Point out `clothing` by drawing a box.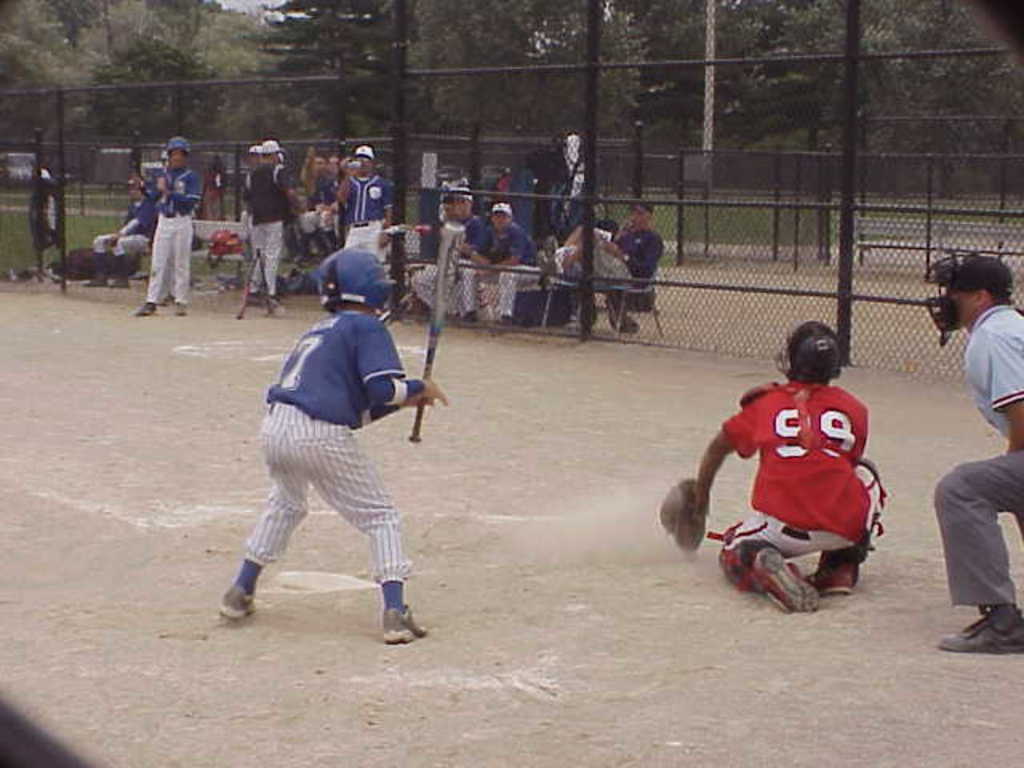
BBox(352, 181, 387, 259).
